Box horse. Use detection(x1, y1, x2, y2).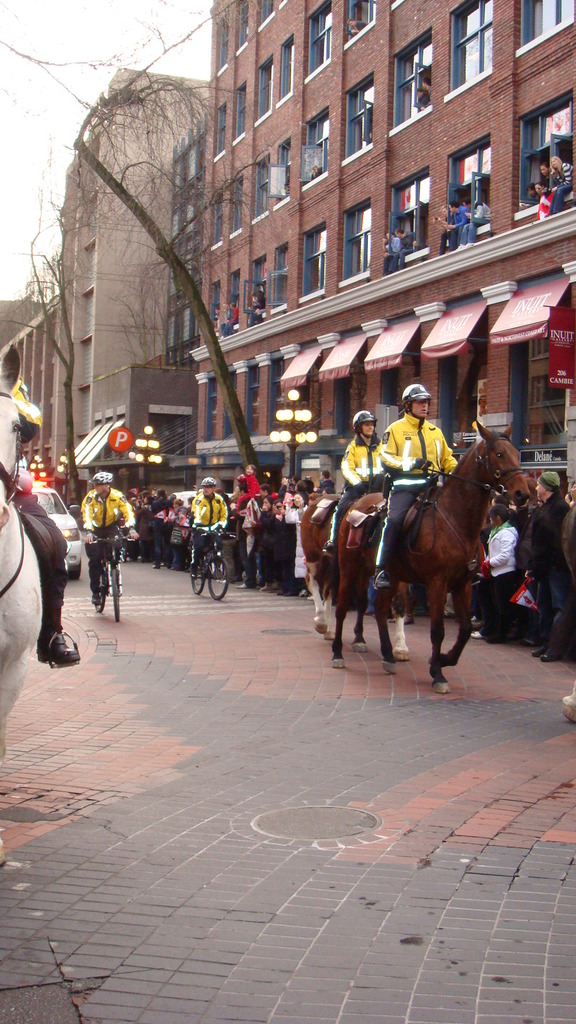
detection(343, 417, 534, 691).
